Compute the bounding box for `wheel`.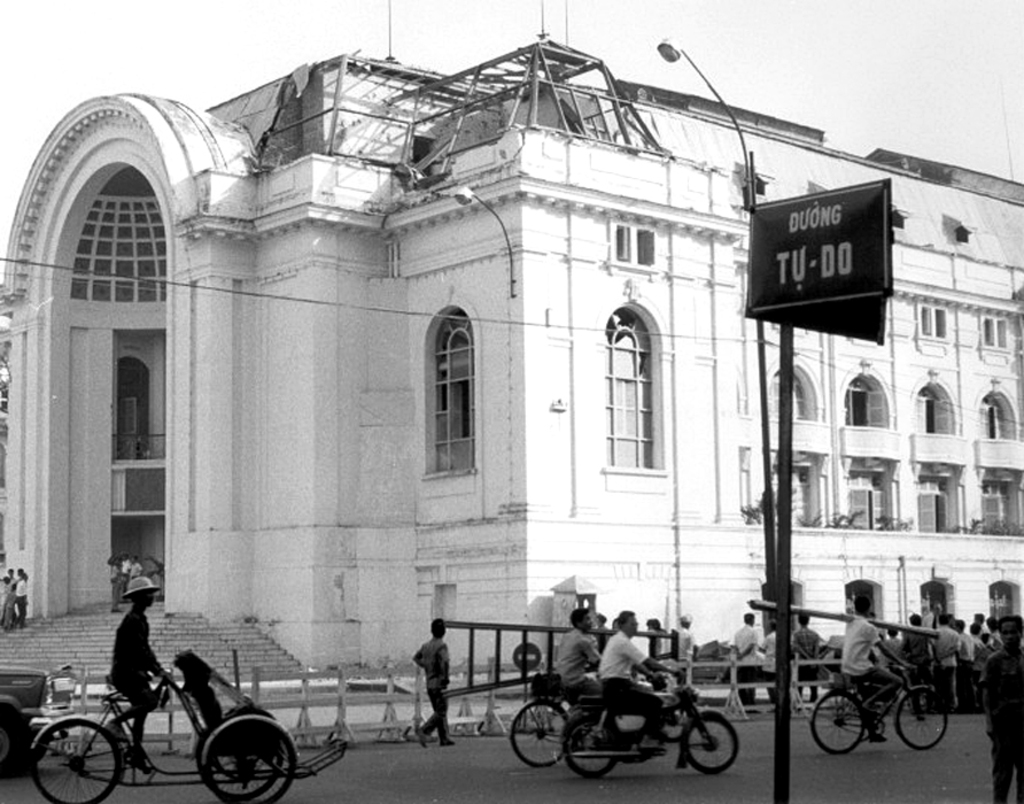
bbox(558, 708, 622, 776).
